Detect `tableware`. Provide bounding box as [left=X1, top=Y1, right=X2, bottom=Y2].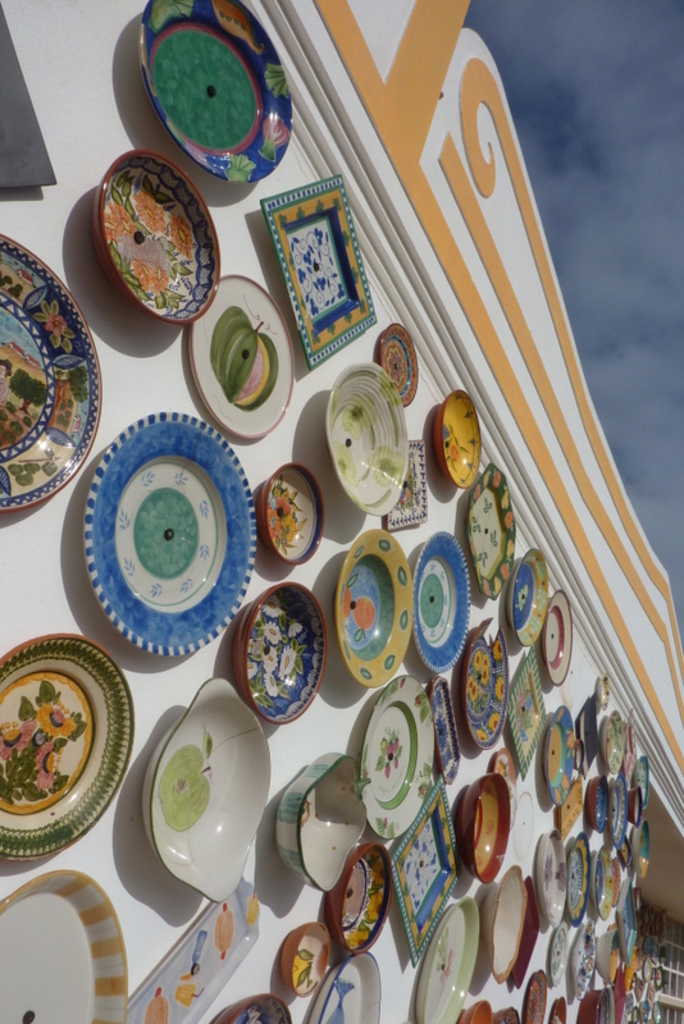
[left=460, top=460, right=512, bottom=593].
